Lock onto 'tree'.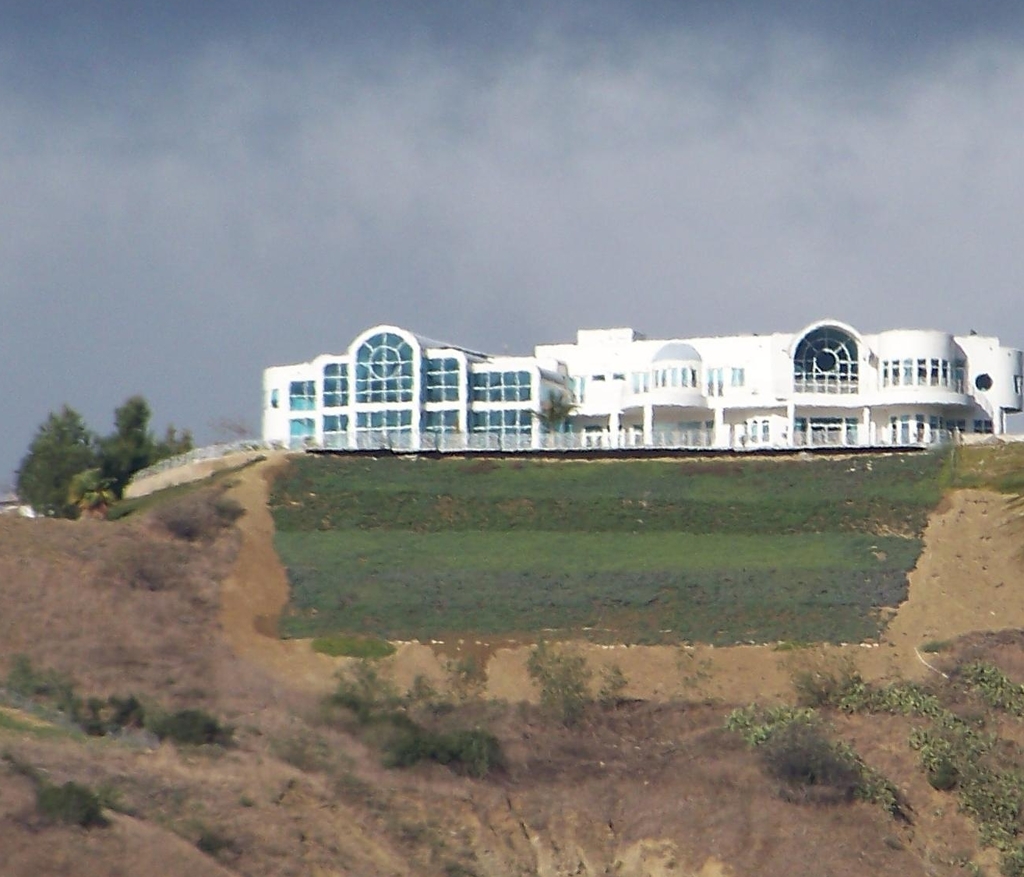
Locked: locate(21, 389, 102, 511).
